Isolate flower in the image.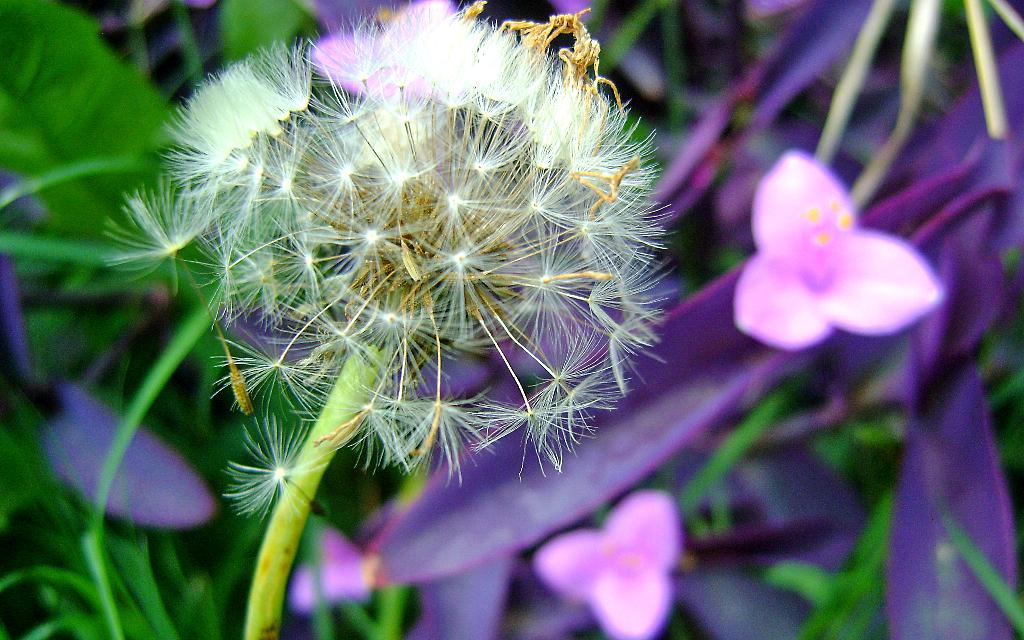
Isolated region: [left=136, top=1, right=687, bottom=549].
